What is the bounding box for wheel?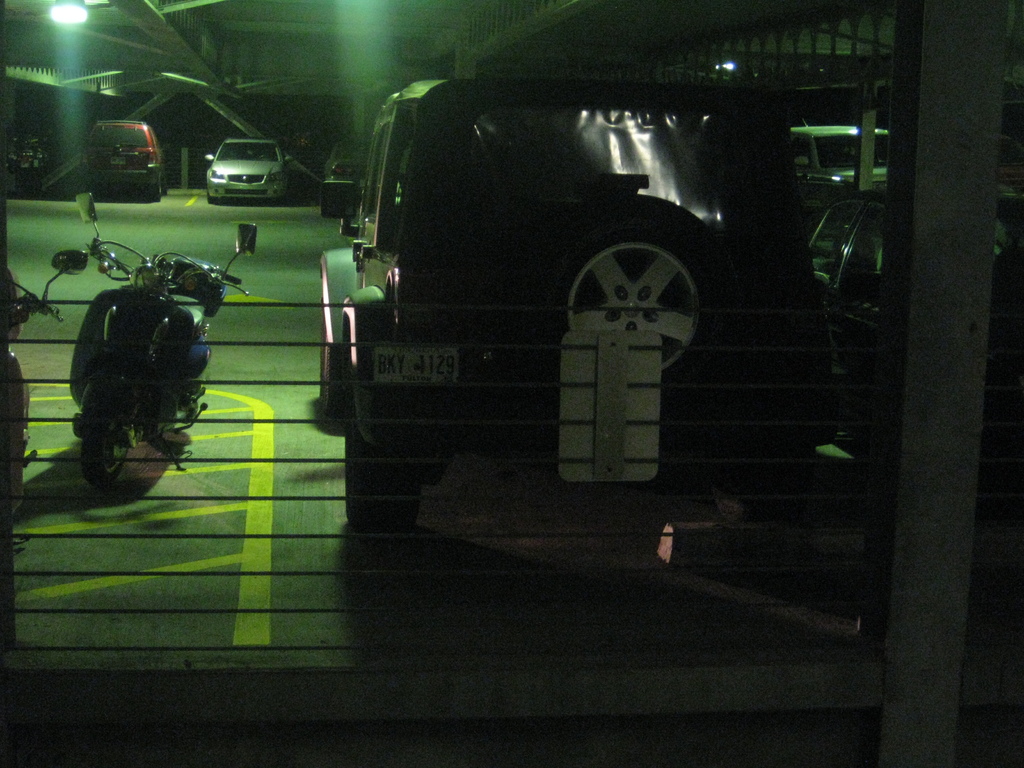
detection(149, 179, 158, 202).
